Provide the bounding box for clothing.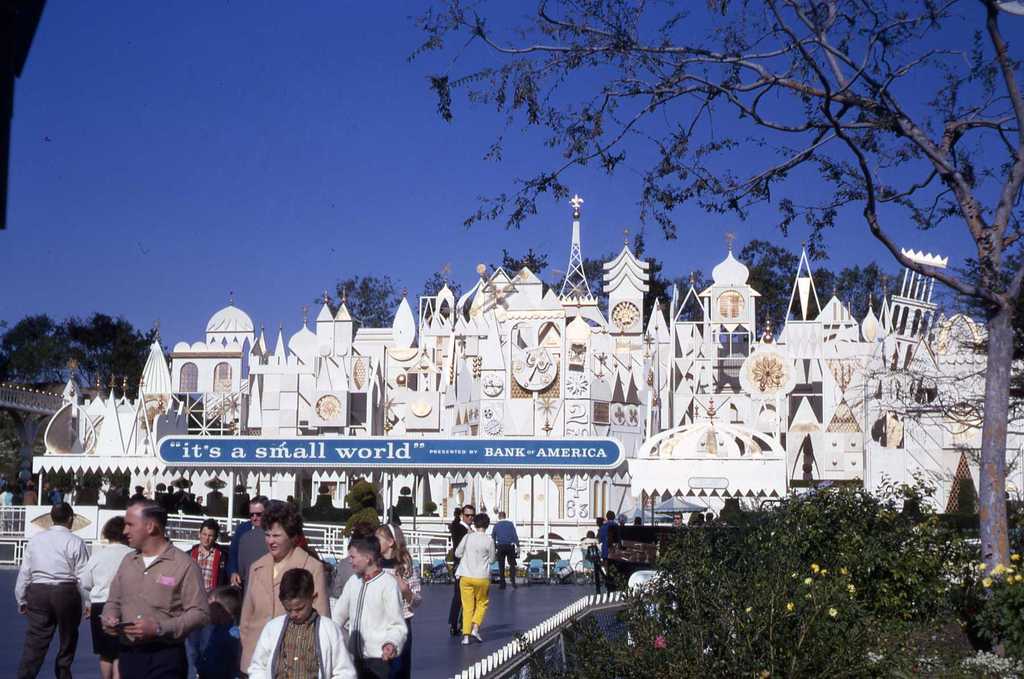
detection(87, 538, 120, 609).
